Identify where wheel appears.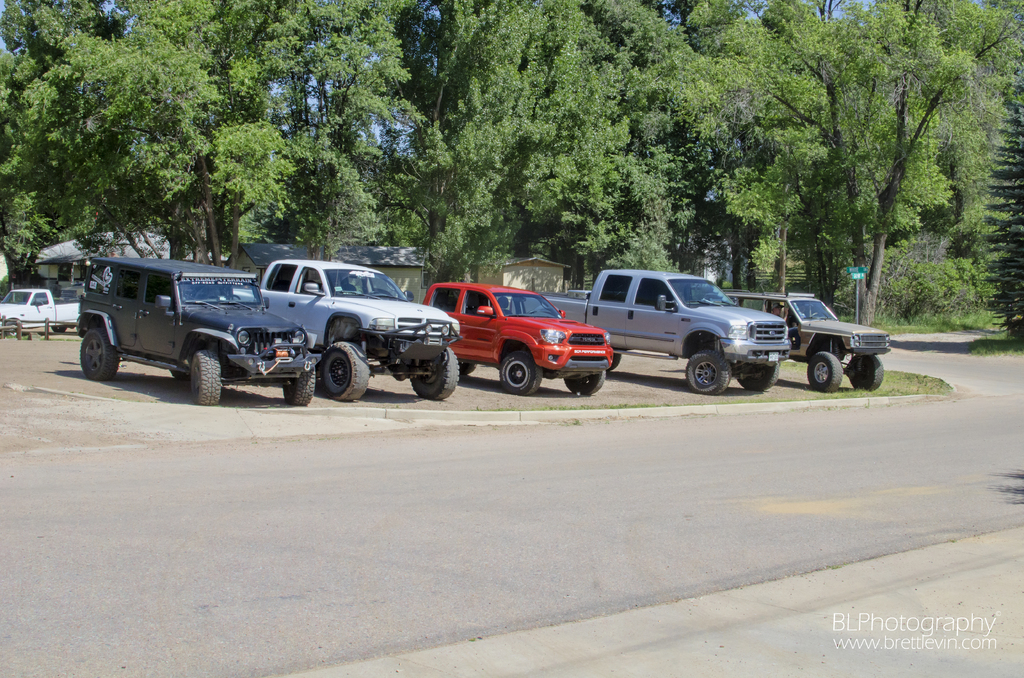
Appears at l=737, t=361, r=781, b=392.
